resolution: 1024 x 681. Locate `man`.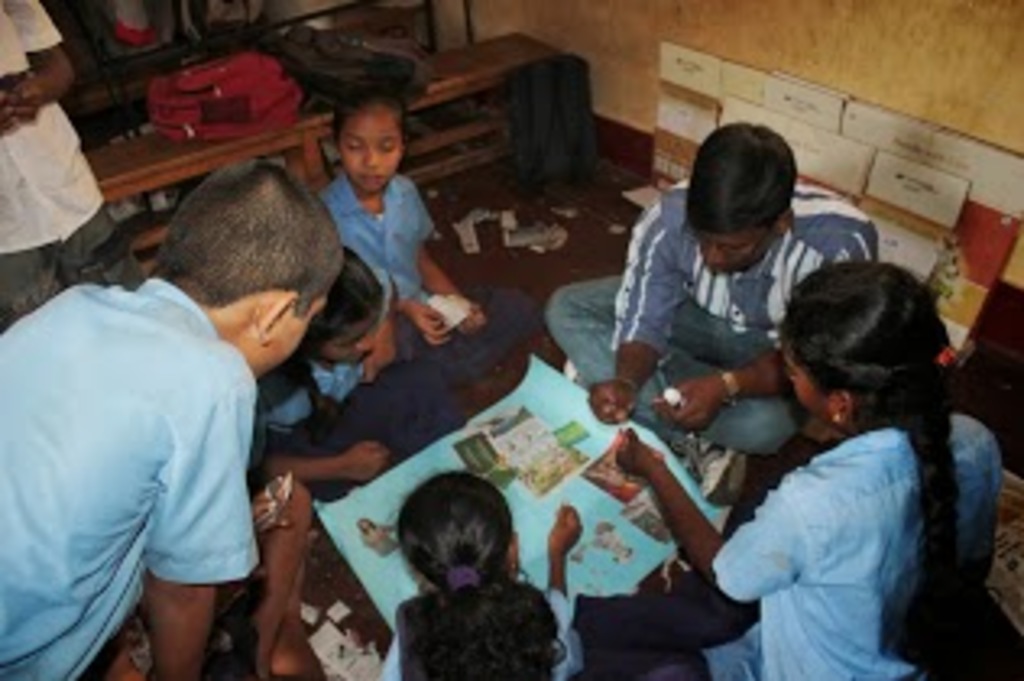
l=544, t=126, r=881, b=503.
